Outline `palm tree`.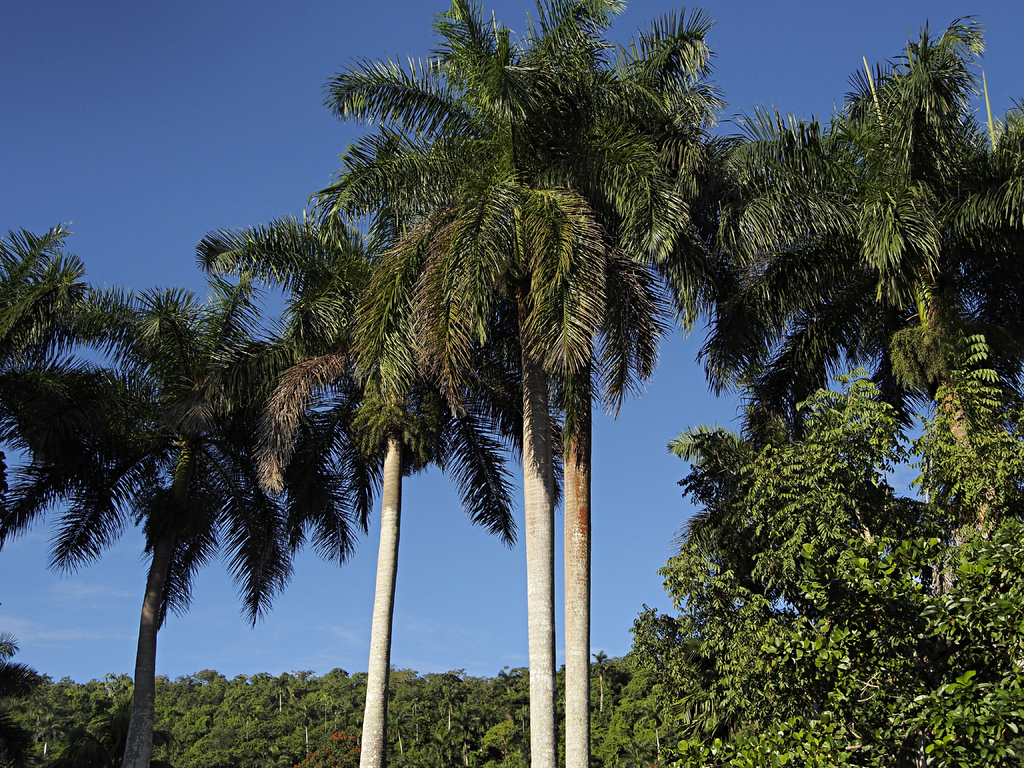
Outline: left=337, top=171, right=550, bottom=429.
